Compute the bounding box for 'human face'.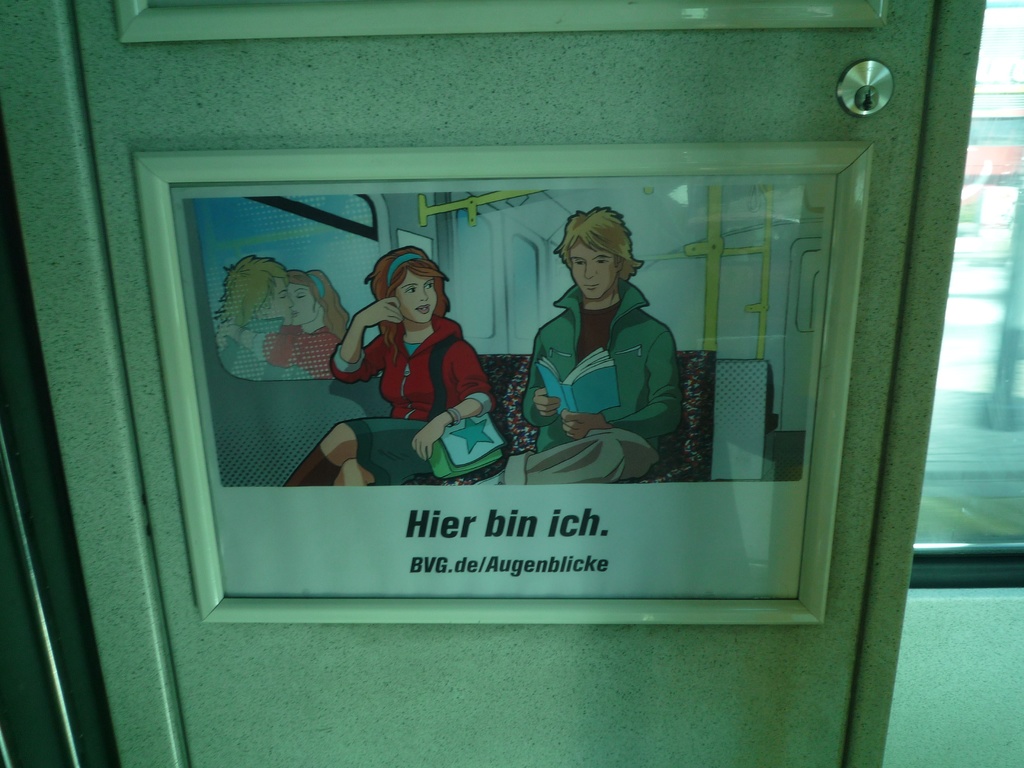
pyautogui.locateOnScreen(292, 284, 321, 328).
